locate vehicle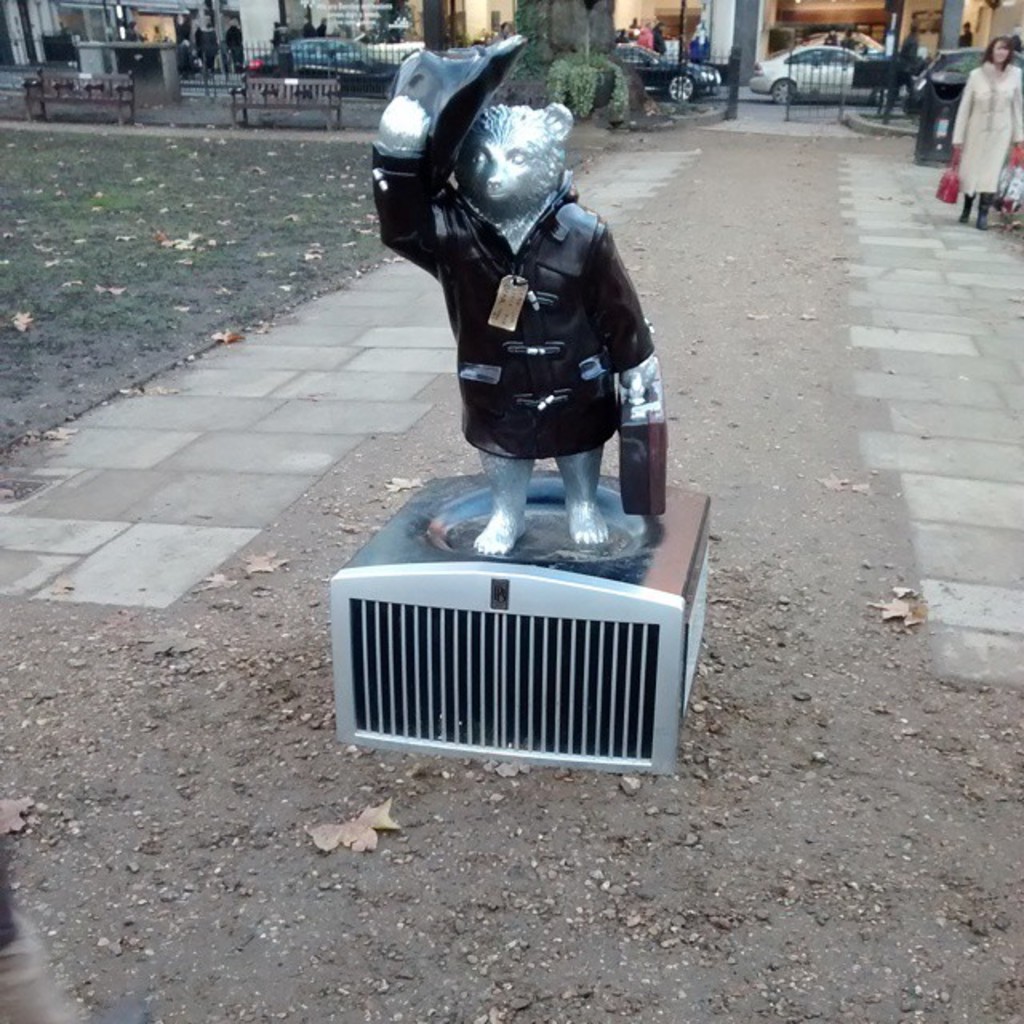
l=621, t=45, r=718, b=114
